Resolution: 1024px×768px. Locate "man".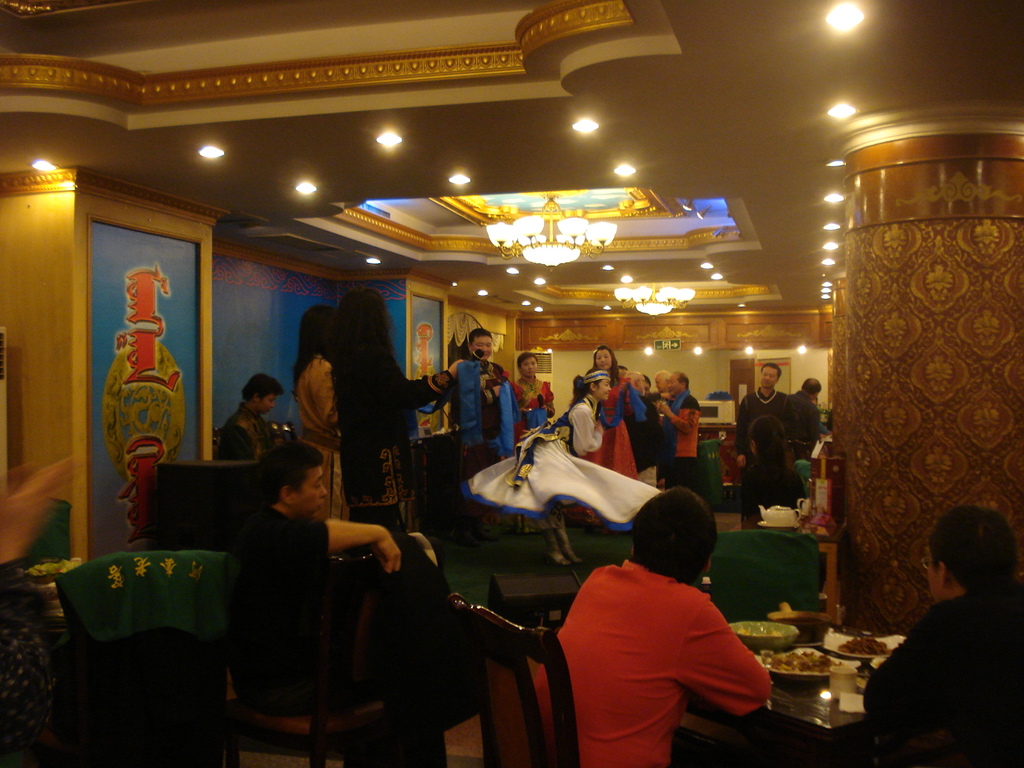
x1=789 y1=376 x2=824 y2=455.
